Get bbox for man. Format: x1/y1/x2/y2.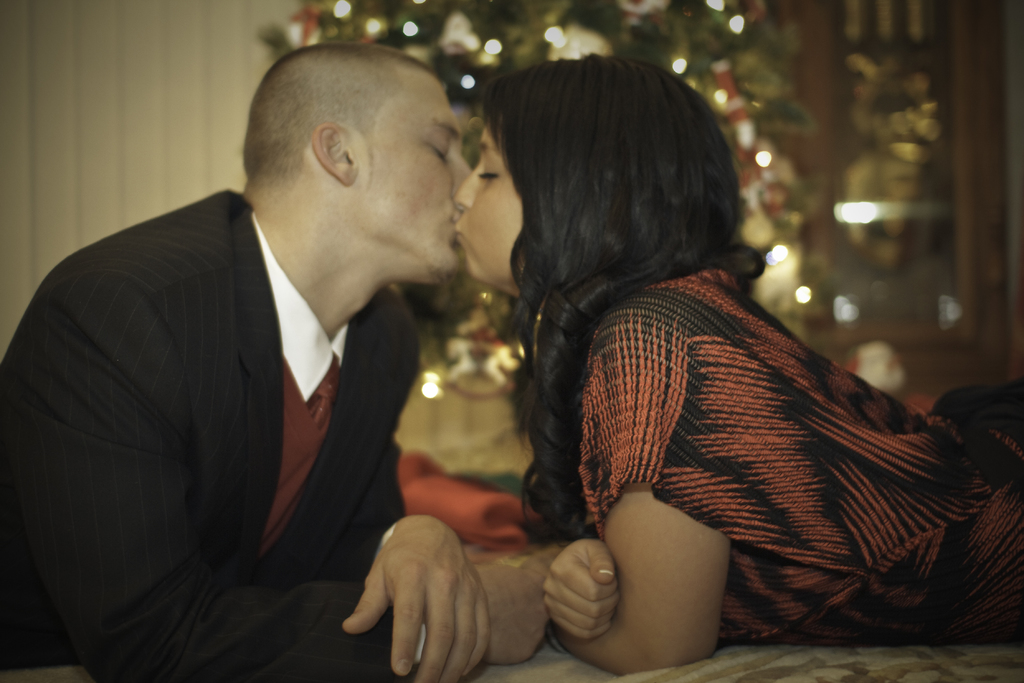
36/49/493/667.
